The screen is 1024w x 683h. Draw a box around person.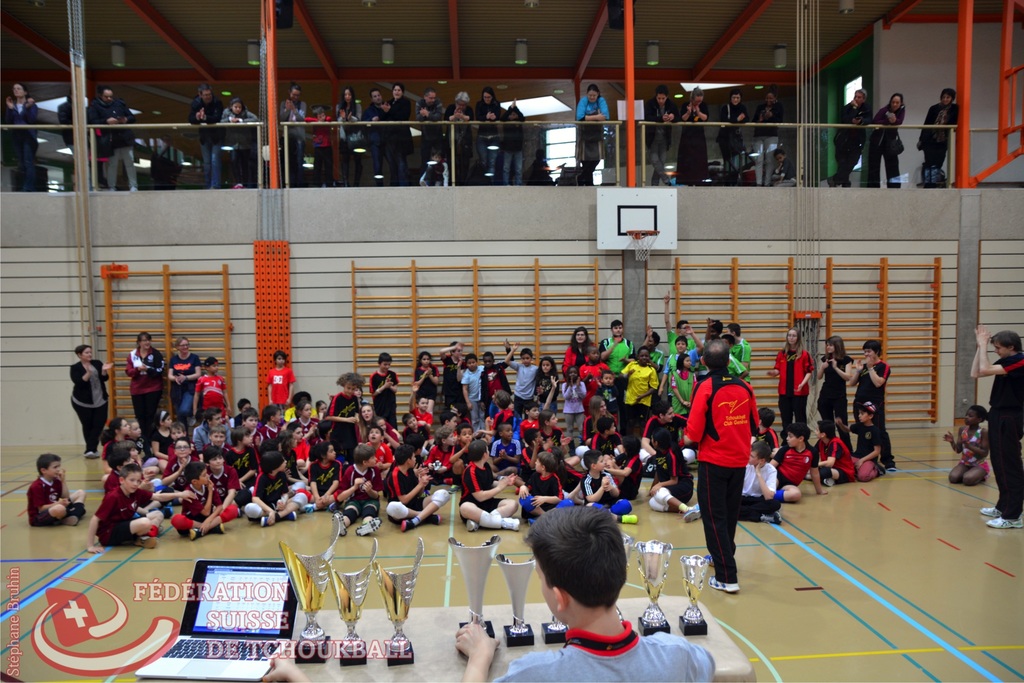
<box>241,409,260,429</box>.
